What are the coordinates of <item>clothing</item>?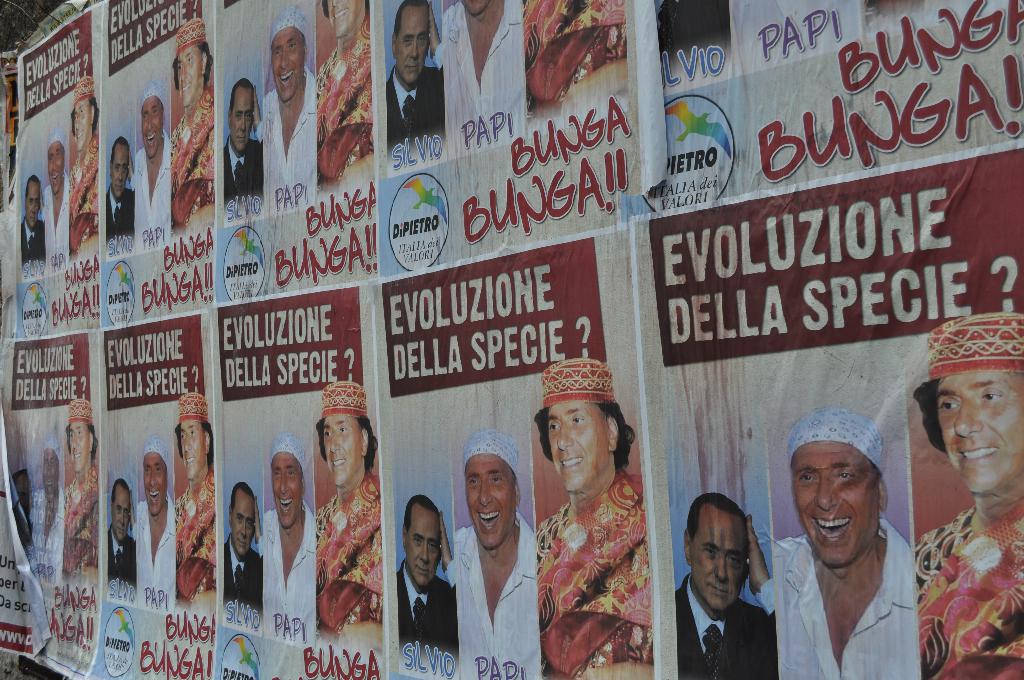
11,213,49,265.
